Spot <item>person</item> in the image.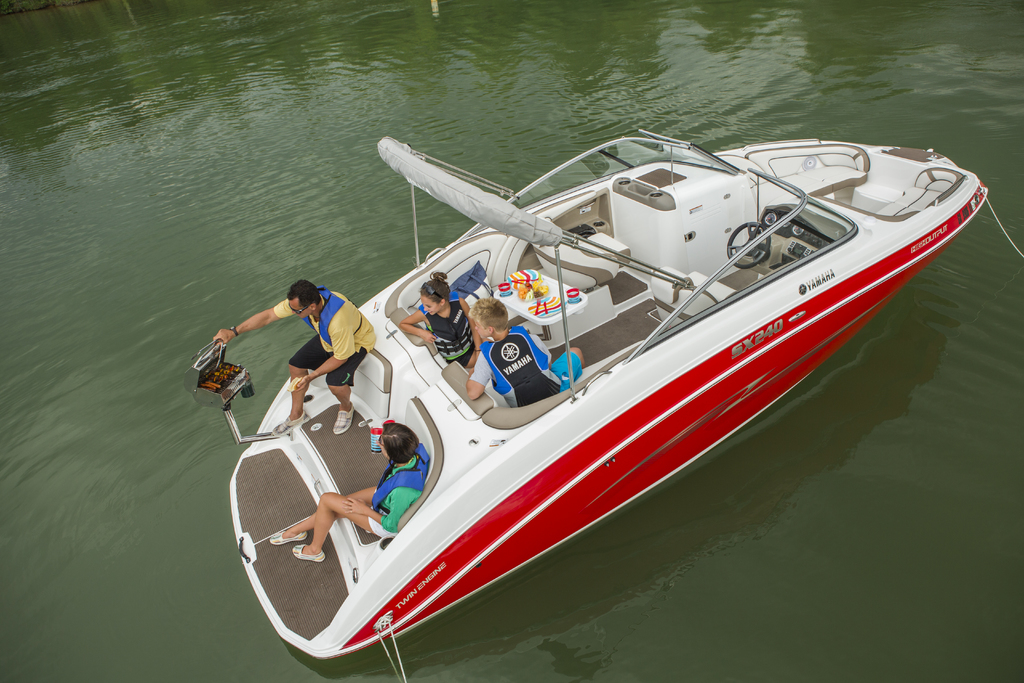
<item>person</item> found at {"x1": 282, "y1": 422, "x2": 432, "y2": 545}.
